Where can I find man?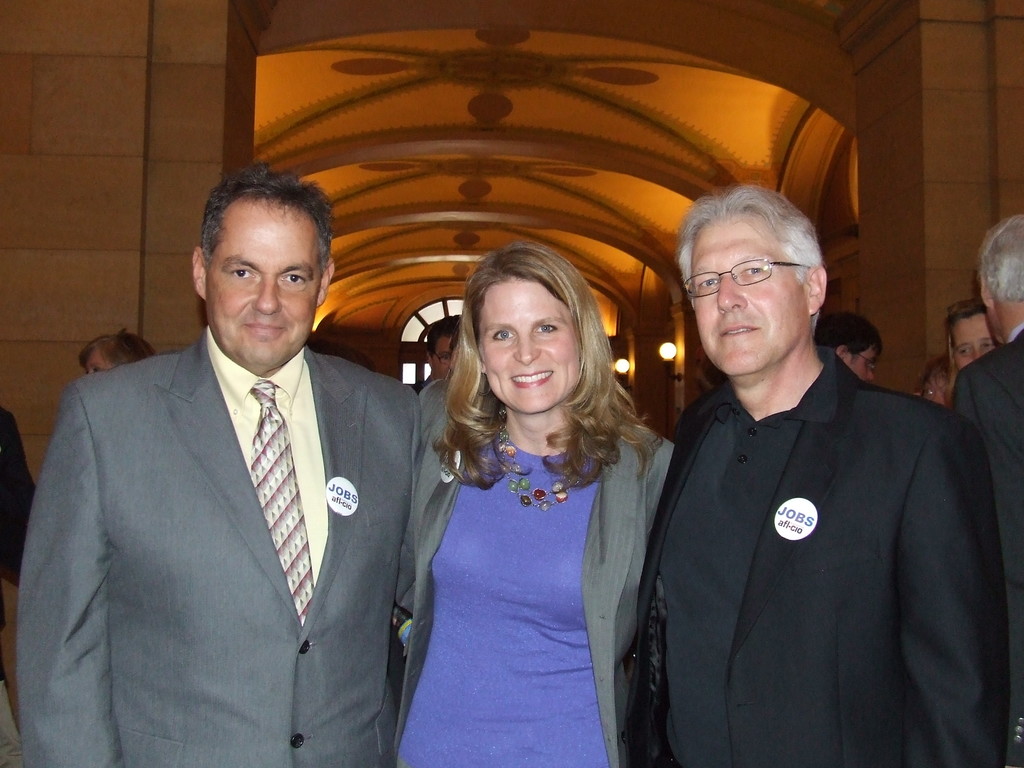
You can find it at {"x1": 17, "y1": 164, "x2": 434, "y2": 766}.
